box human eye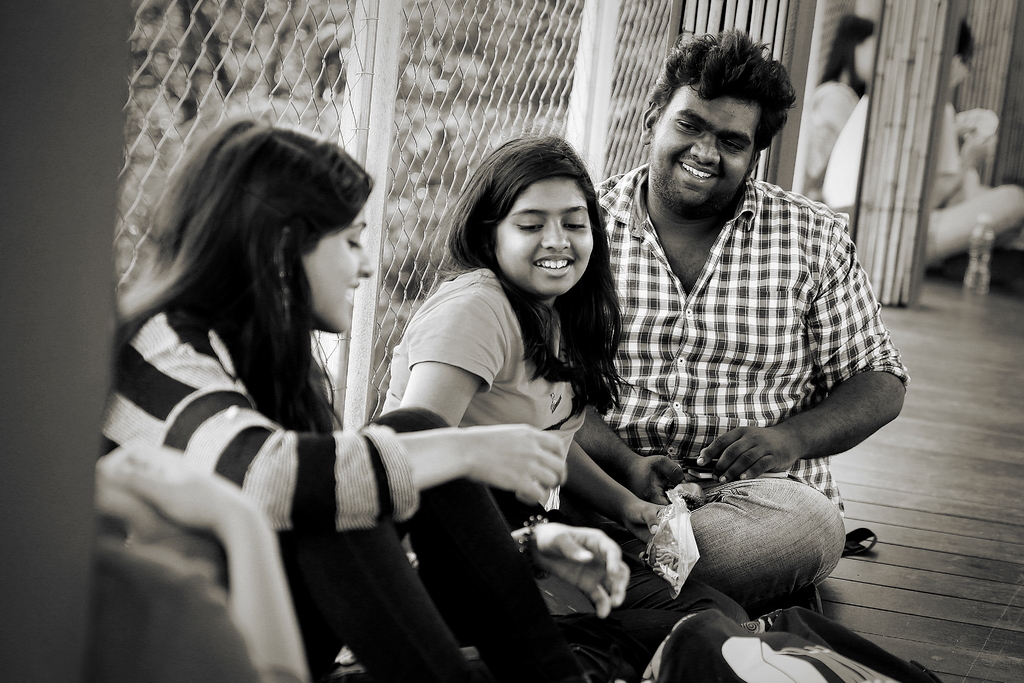
crop(674, 119, 698, 134)
